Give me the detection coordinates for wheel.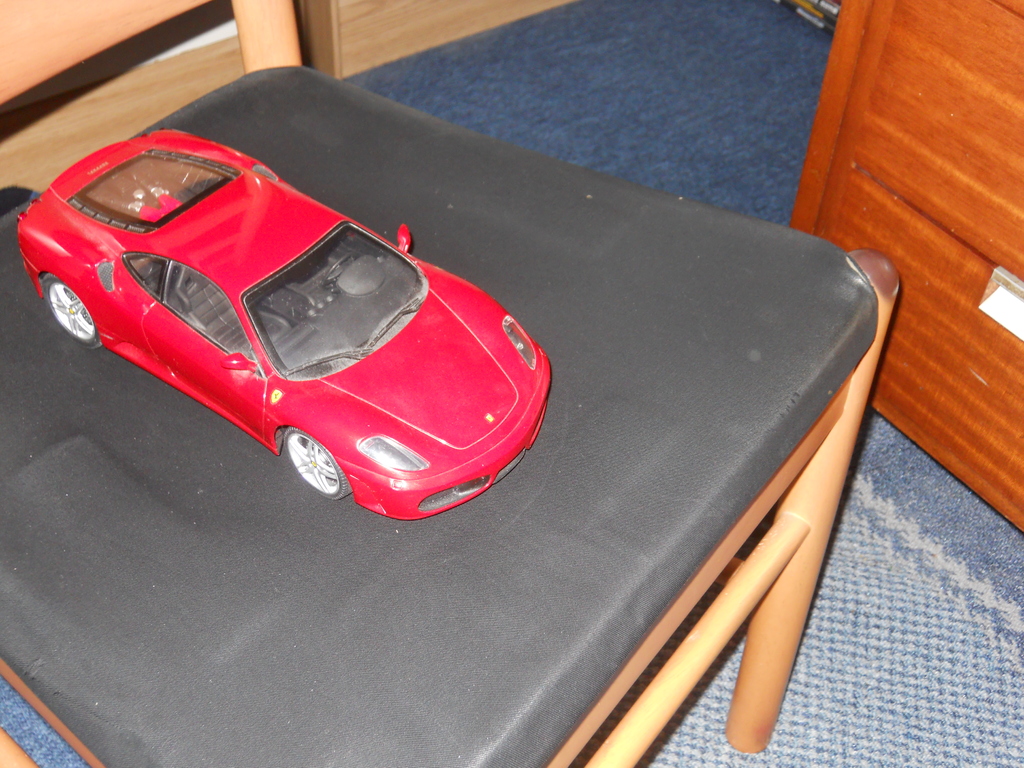
bbox=[42, 276, 98, 349].
